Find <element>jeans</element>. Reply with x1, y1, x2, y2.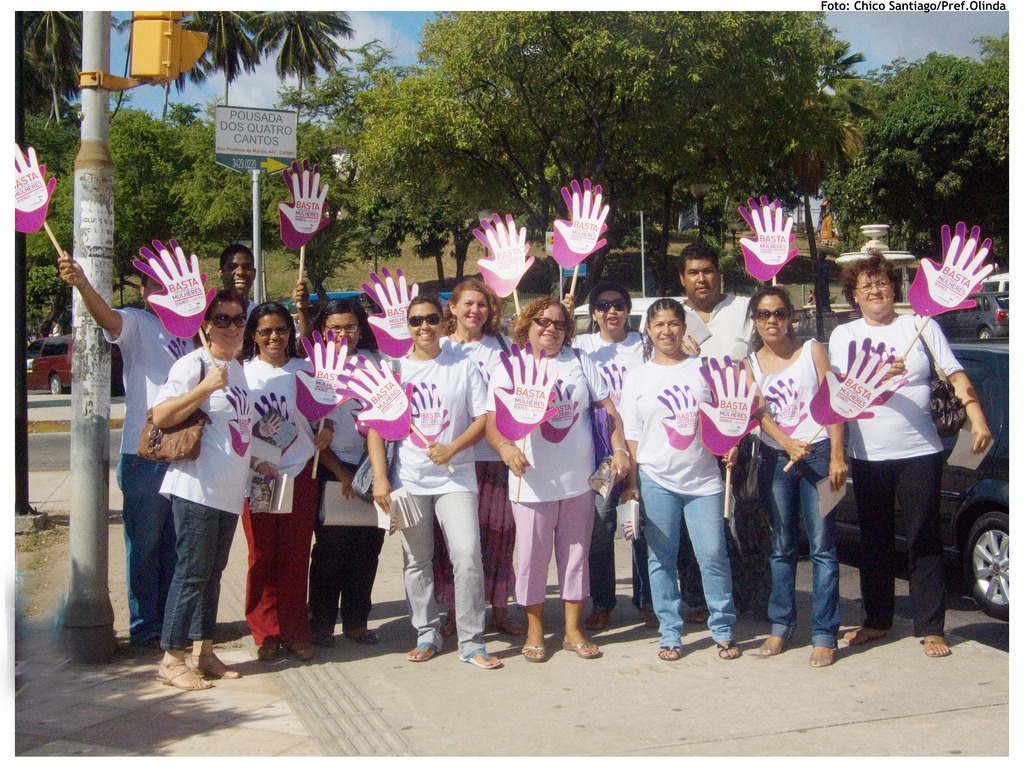
304, 527, 387, 633.
